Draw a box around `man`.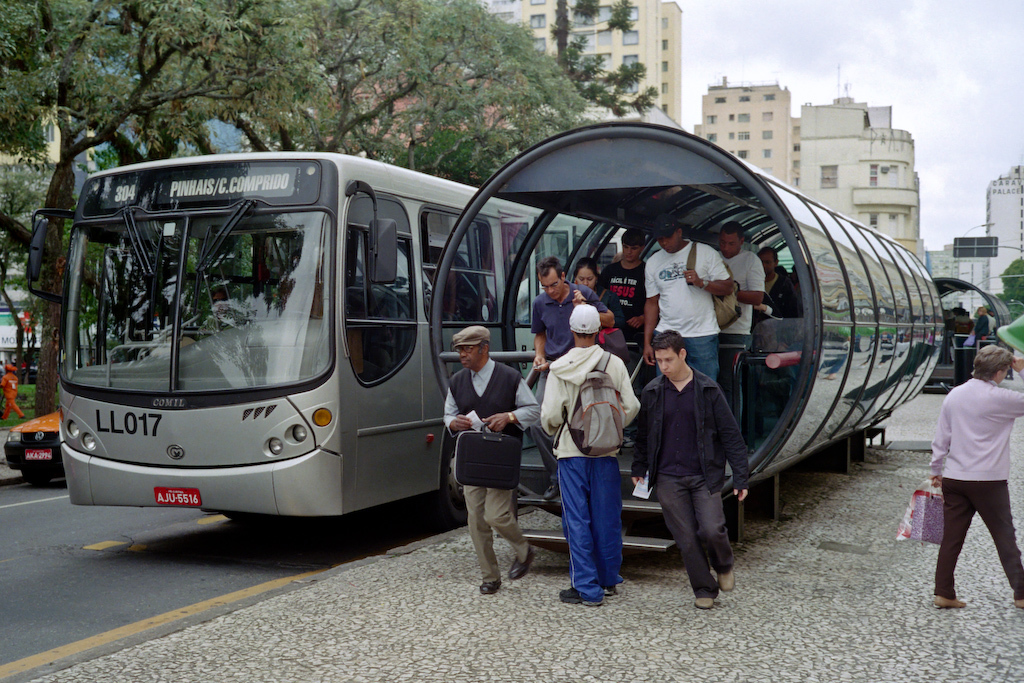
[left=715, top=224, right=764, bottom=365].
